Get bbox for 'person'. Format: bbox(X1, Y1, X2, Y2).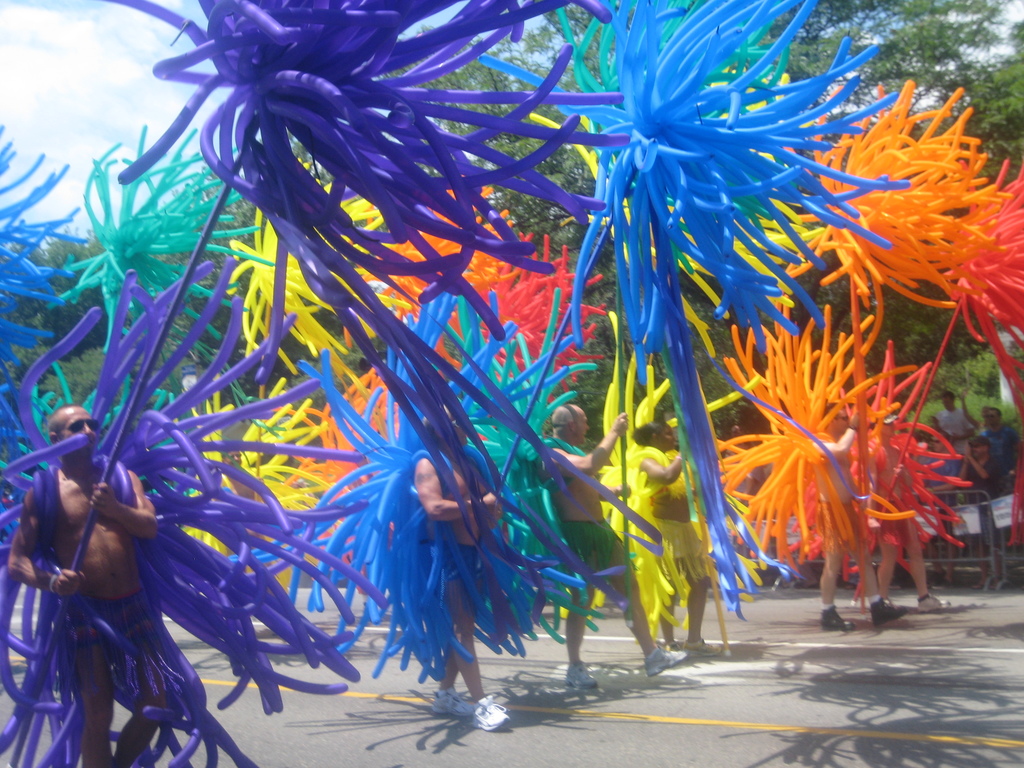
bbox(406, 399, 509, 730).
